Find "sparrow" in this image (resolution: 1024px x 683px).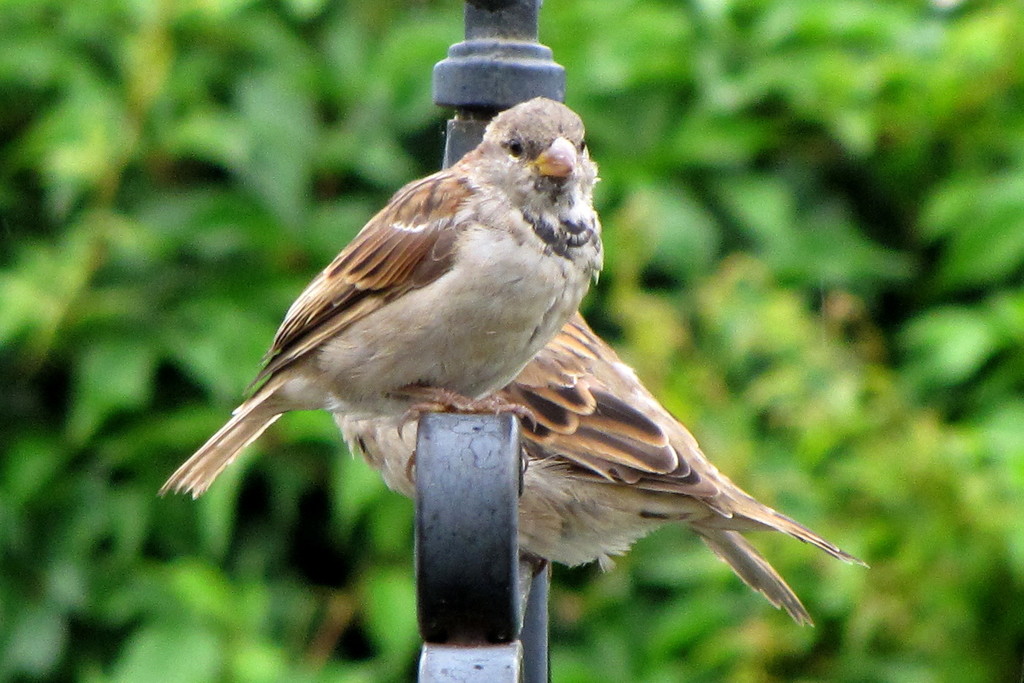
Rect(341, 322, 870, 570).
